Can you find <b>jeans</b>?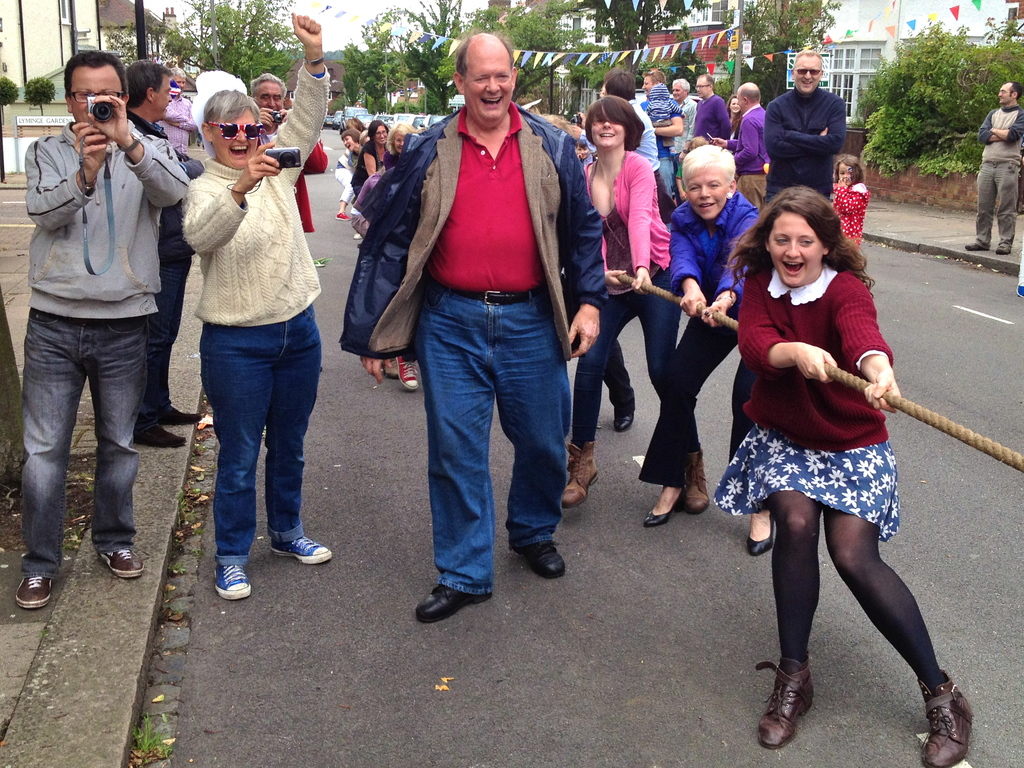
Yes, bounding box: 654, 158, 676, 192.
